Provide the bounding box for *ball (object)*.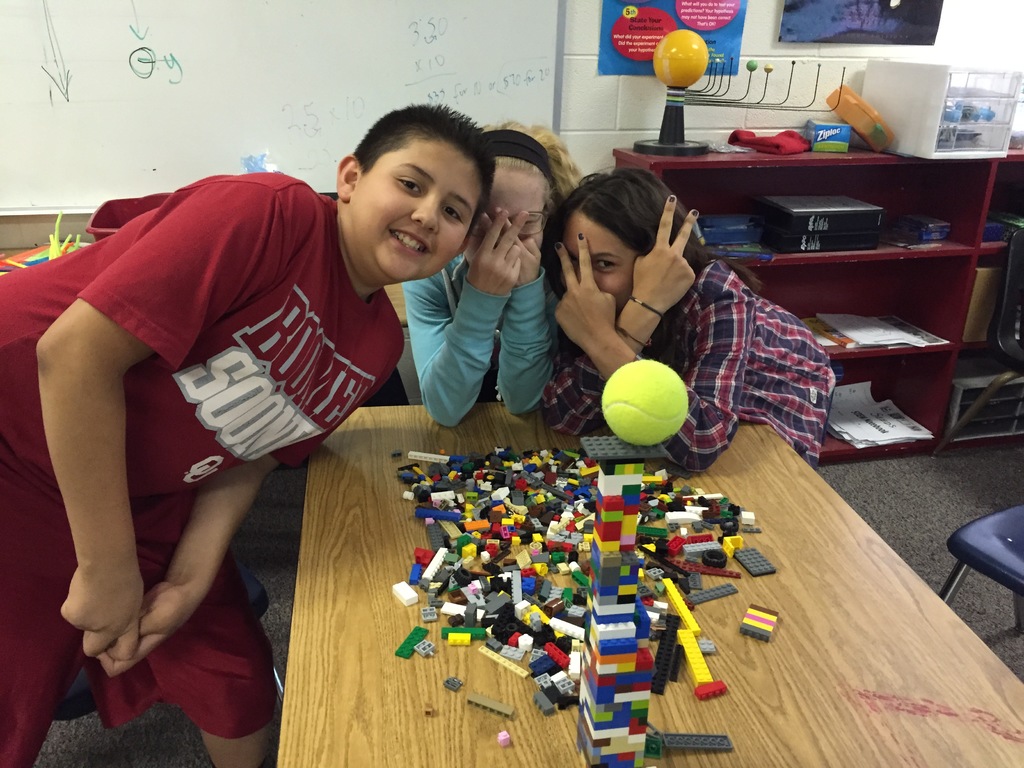
(604,360,688,444).
